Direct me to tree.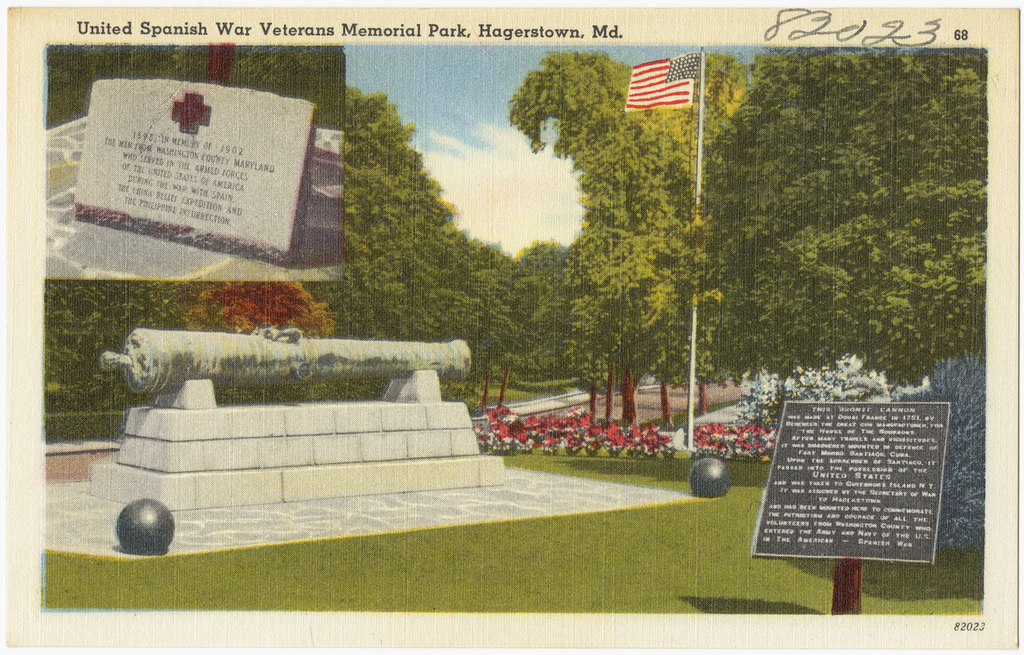
Direction: Rect(497, 273, 567, 407).
